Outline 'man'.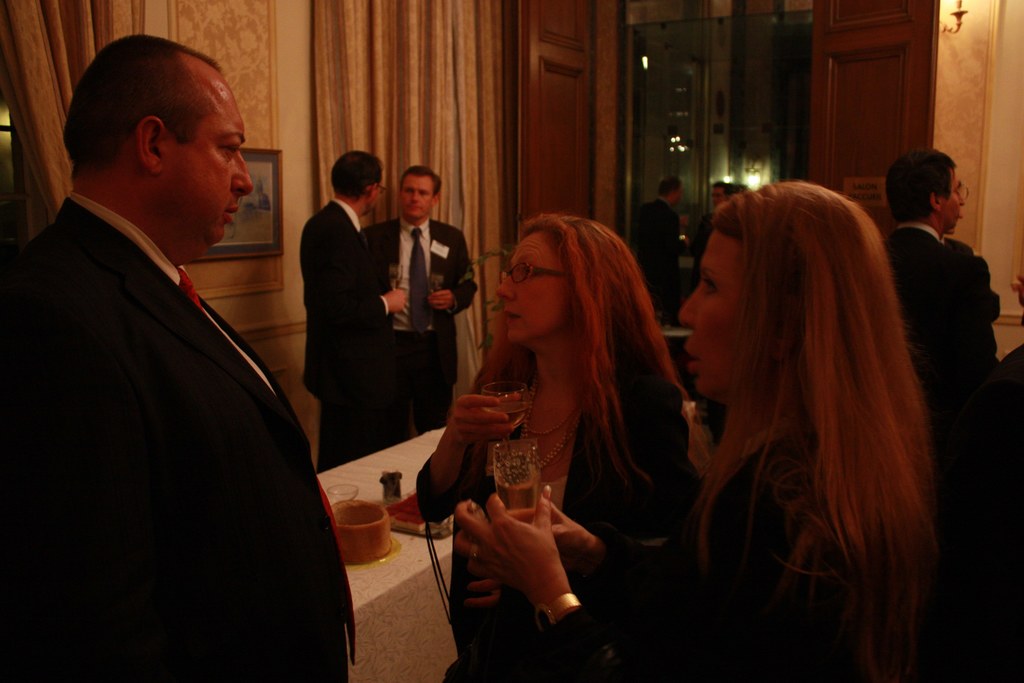
Outline: select_region(12, 22, 344, 658).
